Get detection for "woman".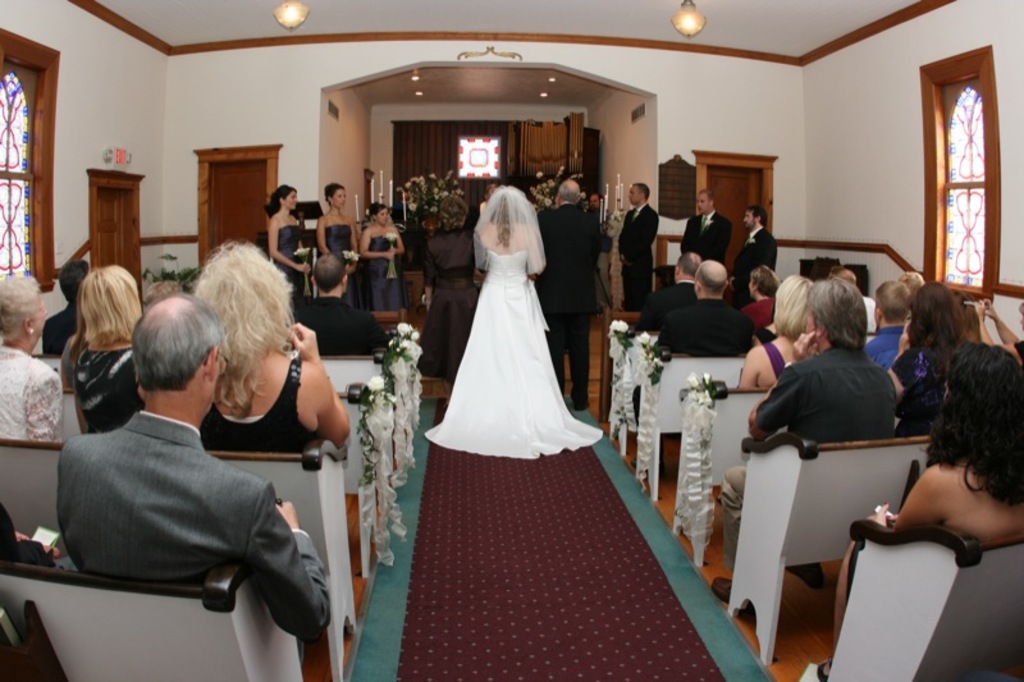
Detection: [x1=3, y1=276, x2=60, y2=441].
